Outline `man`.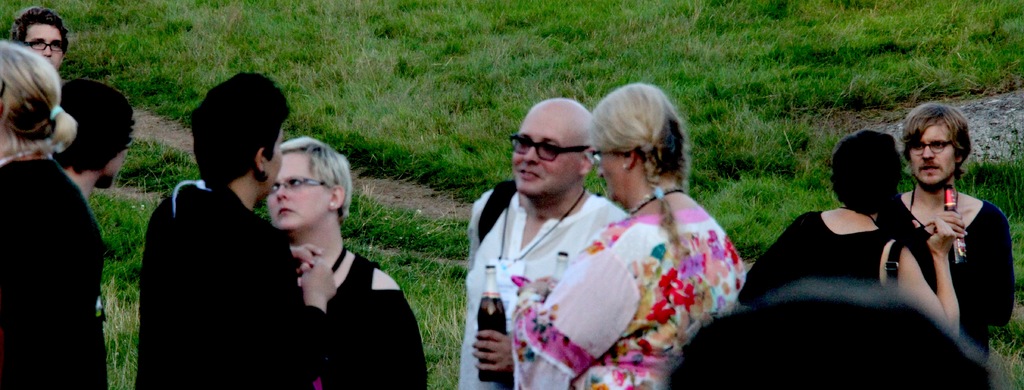
Outline: (43, 79, 150, 359).
